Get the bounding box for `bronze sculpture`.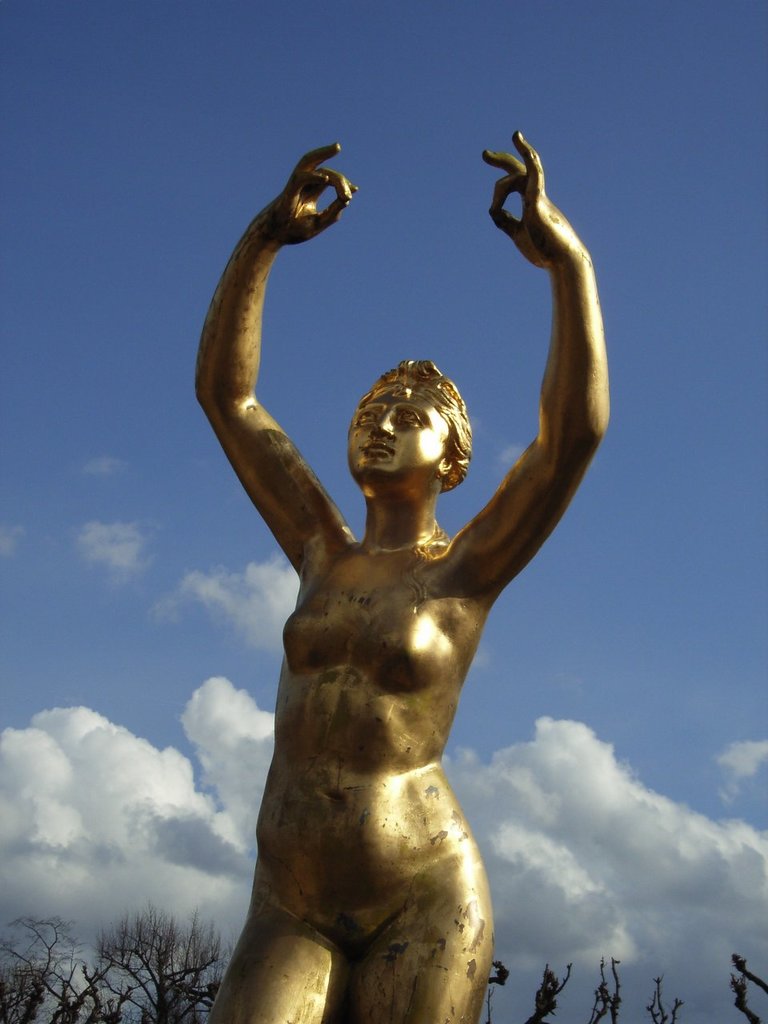
{"left": 182, "top": 222, "right": 590, "bottom": 992}.
